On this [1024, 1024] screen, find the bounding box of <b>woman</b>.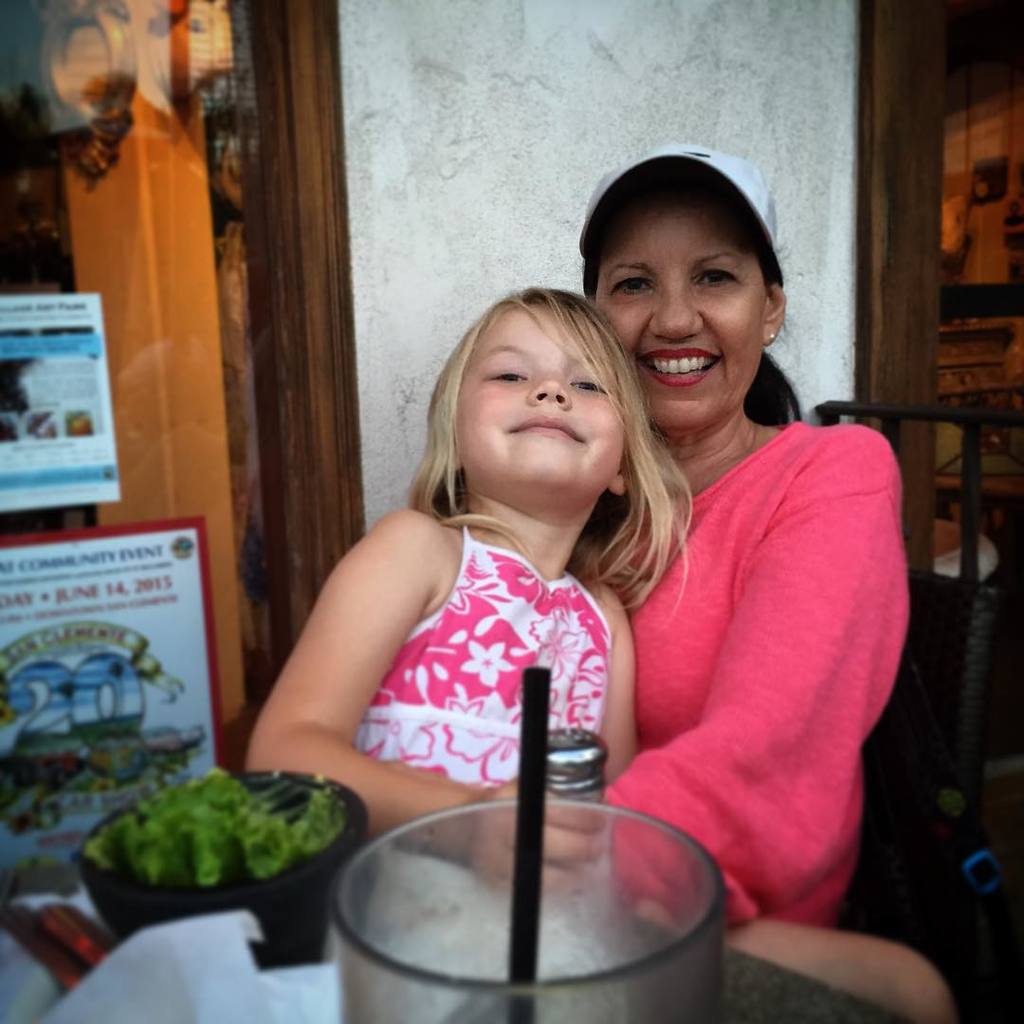
Bounding box: crop(571, 147, 905, 923).
